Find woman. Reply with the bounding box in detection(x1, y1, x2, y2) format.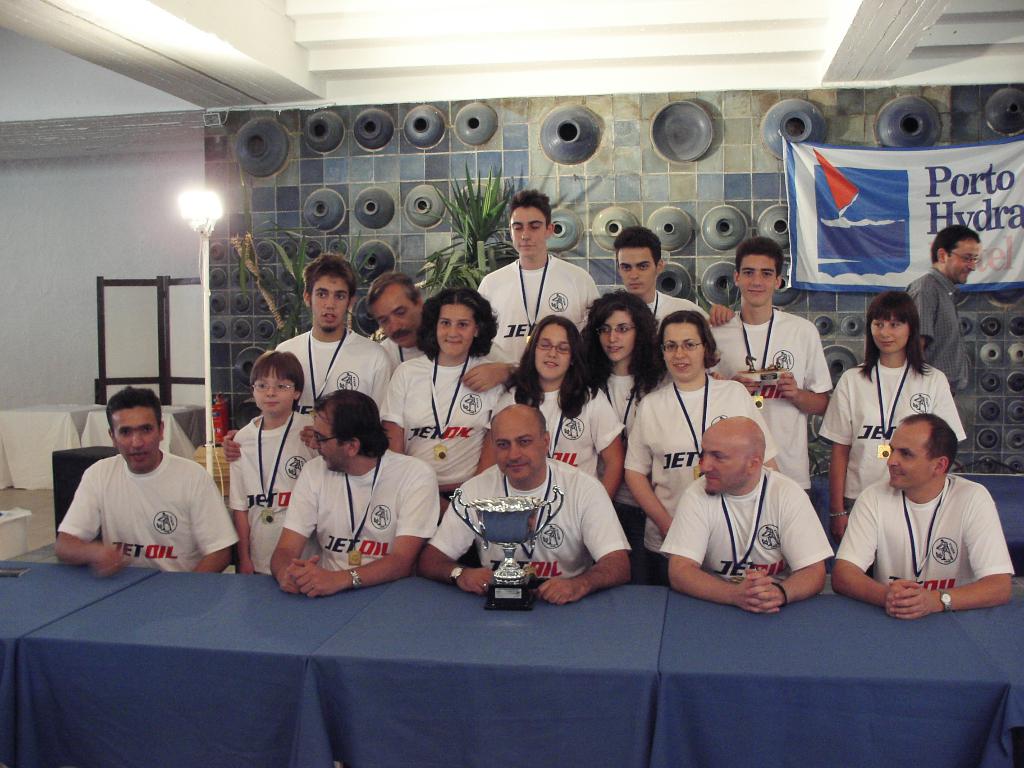
detection(619, 311, 787, 582).
